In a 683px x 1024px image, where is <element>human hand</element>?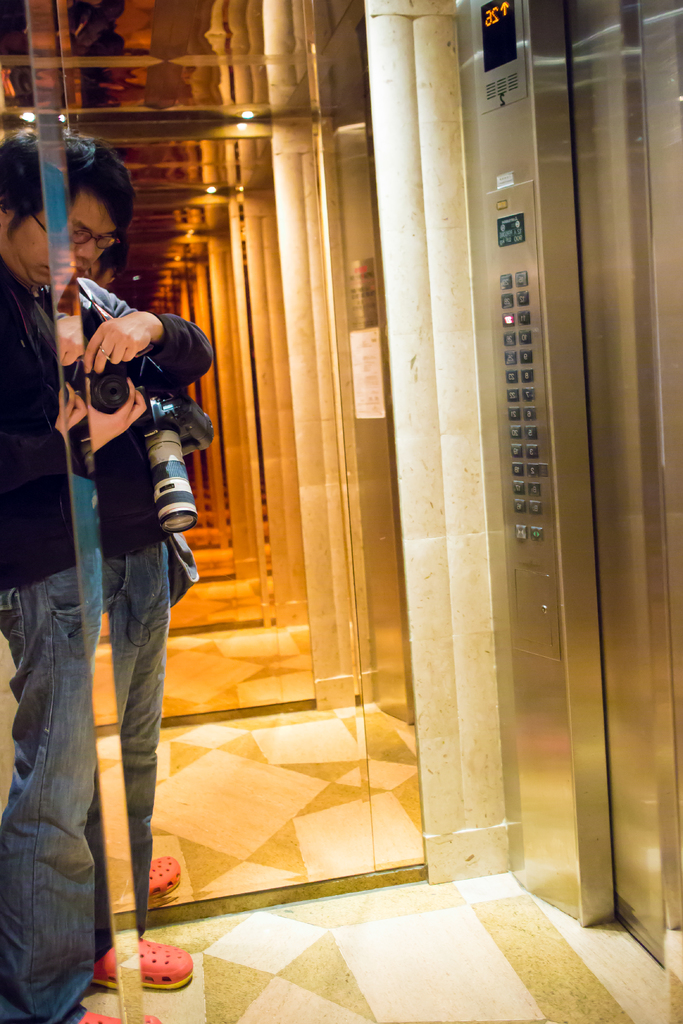
(x1=56, y1=412, x2=64, y2=435).
